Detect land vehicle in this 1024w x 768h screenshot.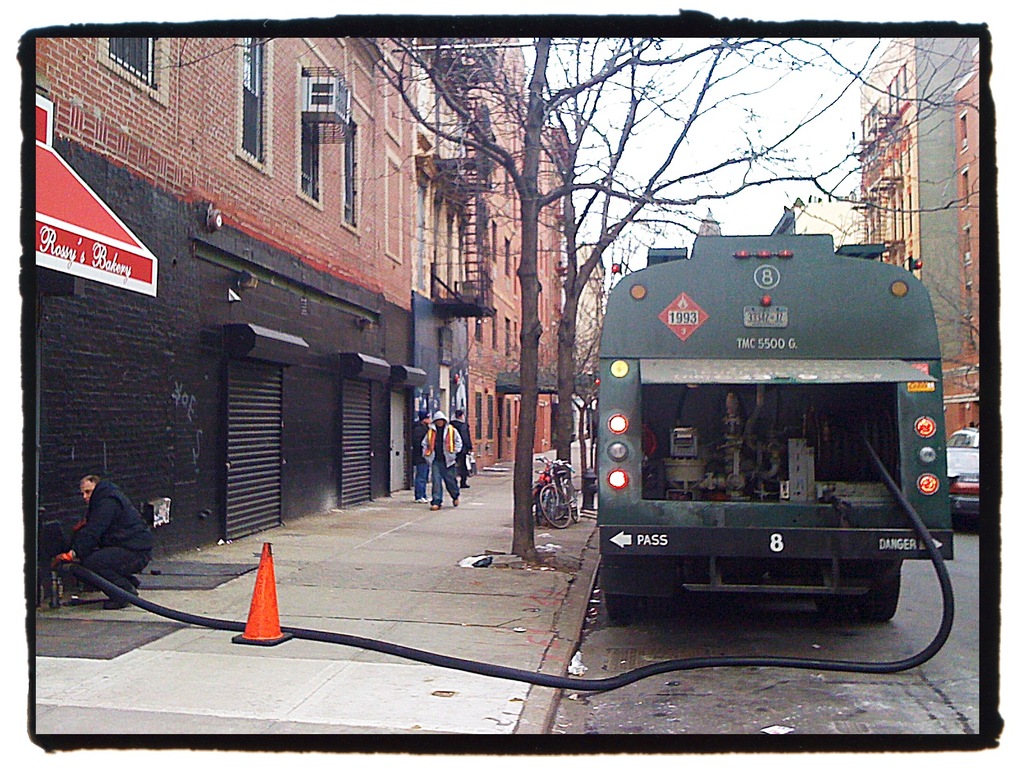
Detection: l=568, t=229, r=962, b=641.
